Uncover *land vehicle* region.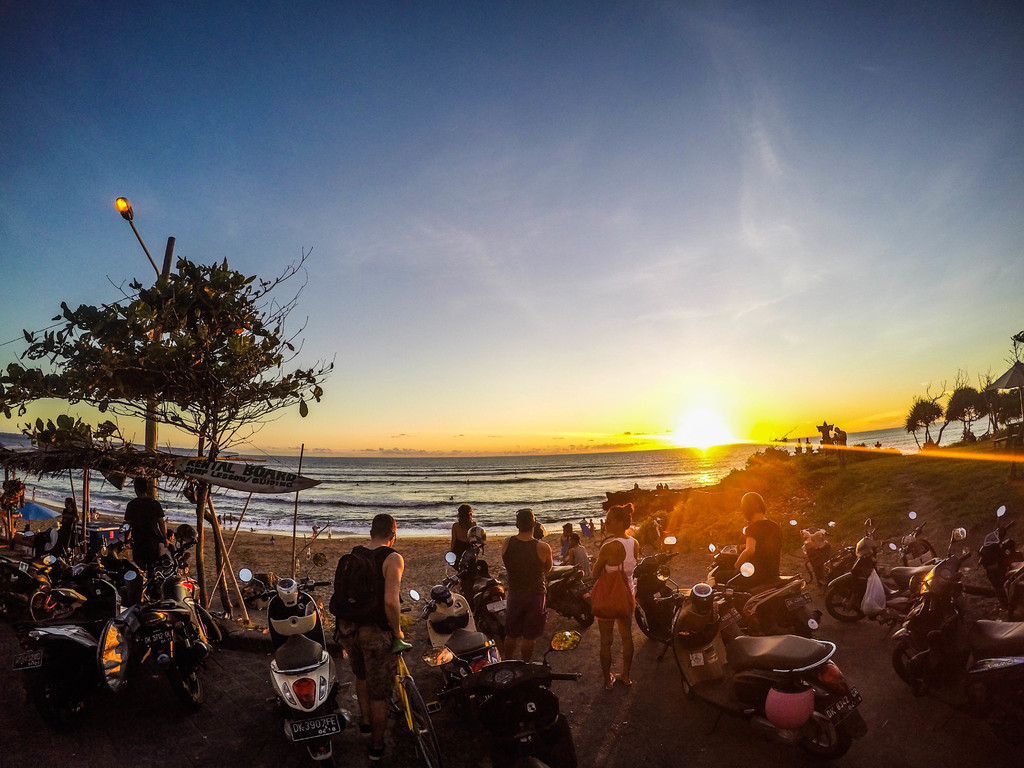
Uncovered: x1=442 y1=520 x2=509 y2=638.
